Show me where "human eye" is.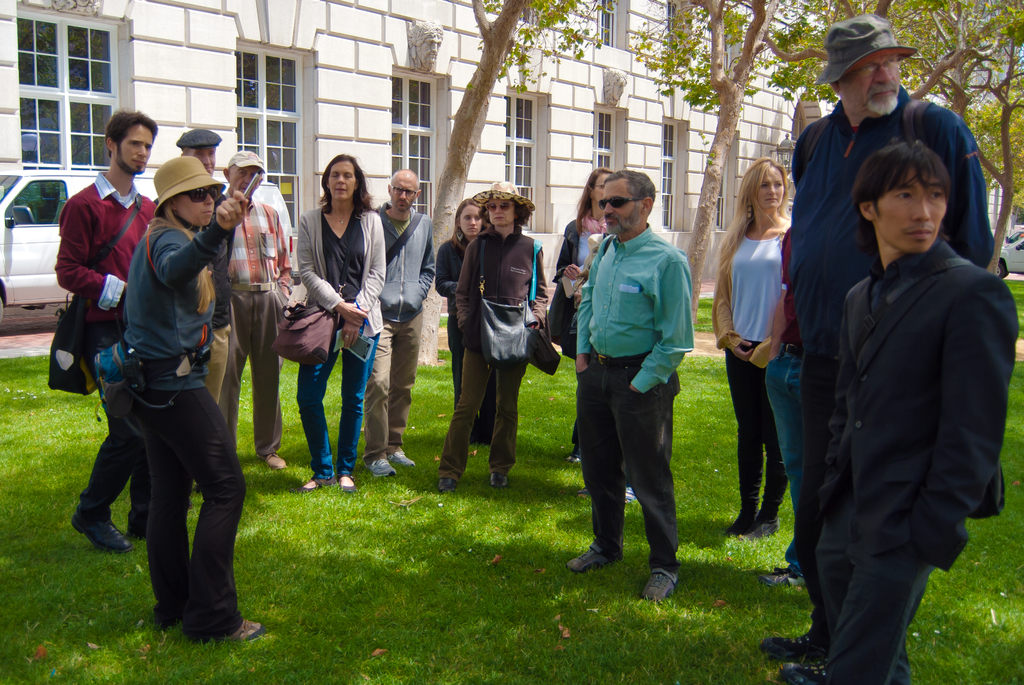
"human eye" is at bbox(929, 187, 946, 200).
